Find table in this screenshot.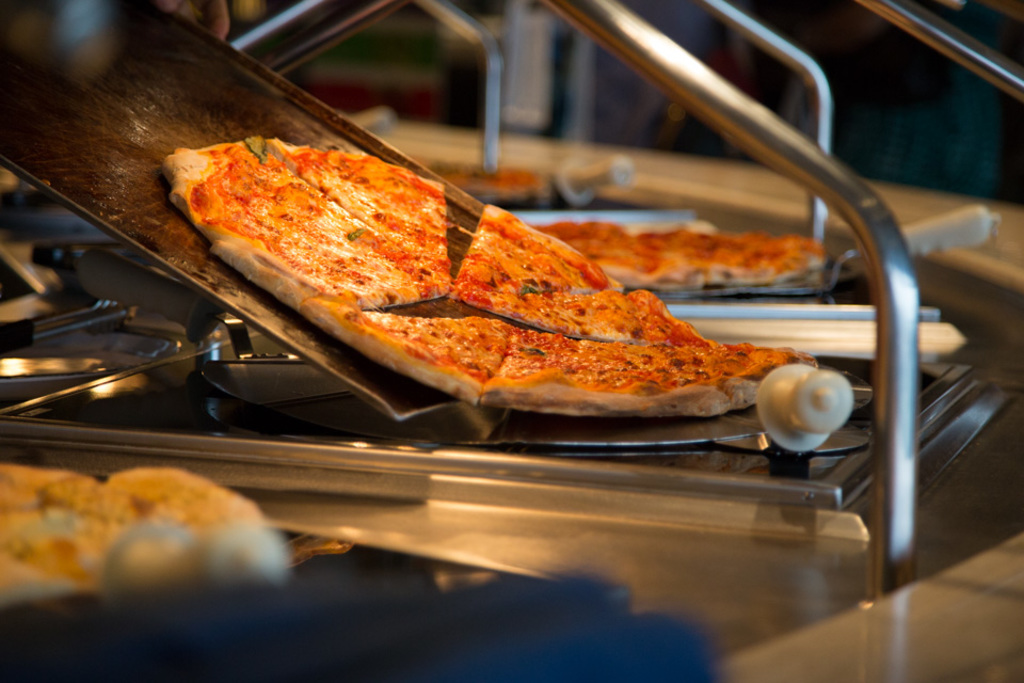
The bounding box for table is <region>0, 0, 1023, 682</region>.
